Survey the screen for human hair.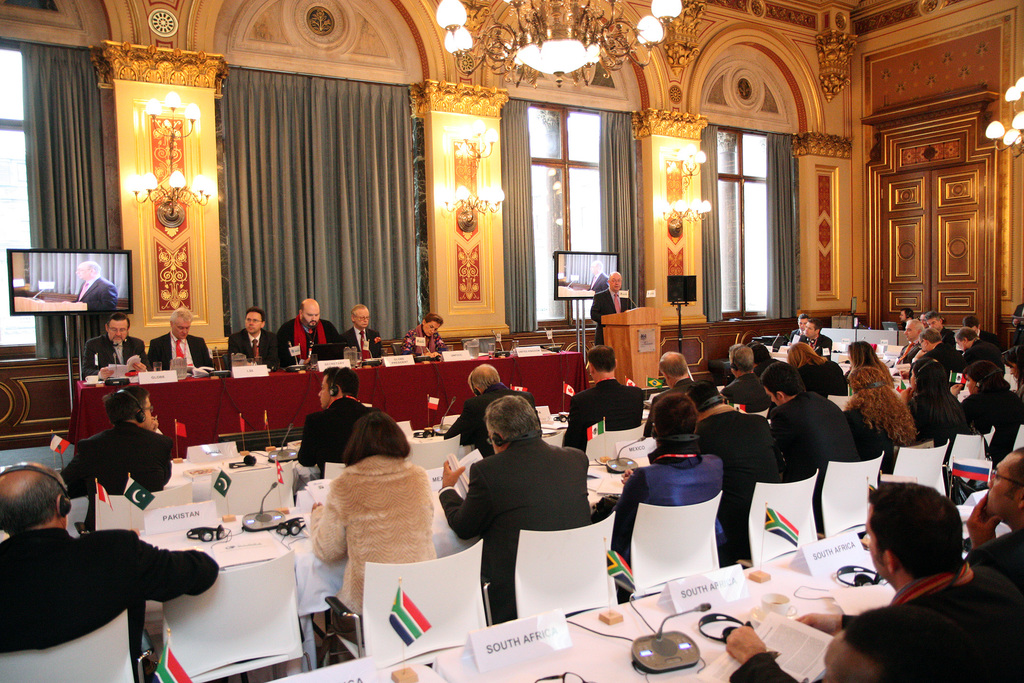
Survey found: locate(954, 327, 977, 340).
